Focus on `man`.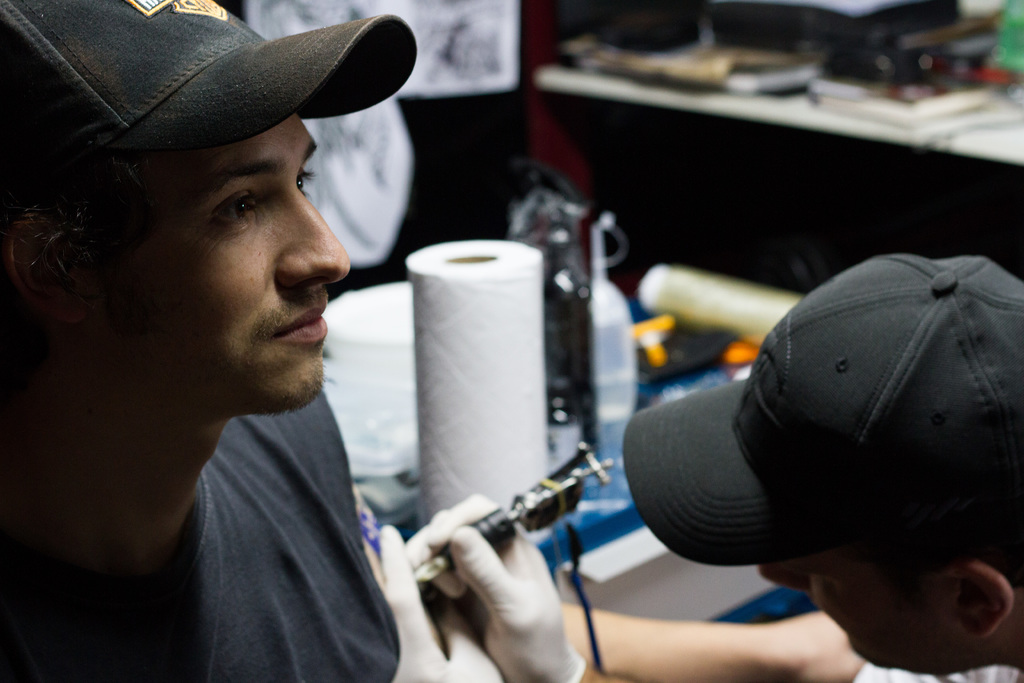
Focused at 0:0:486:664.
